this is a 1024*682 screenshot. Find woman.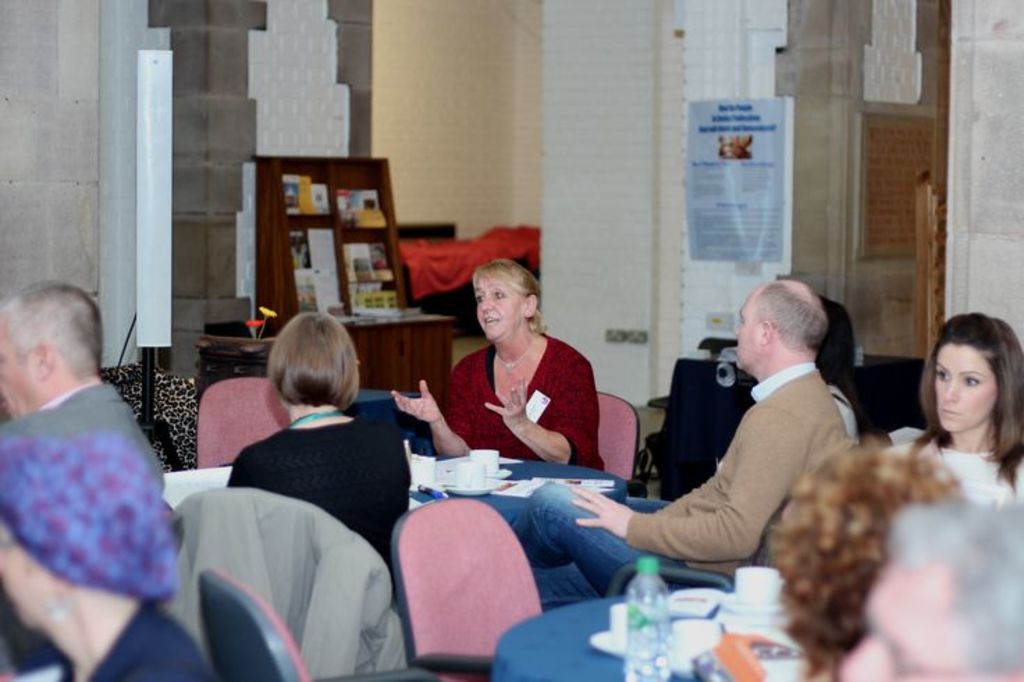
Bounding box: Rect(223, 306, 405, 625).
